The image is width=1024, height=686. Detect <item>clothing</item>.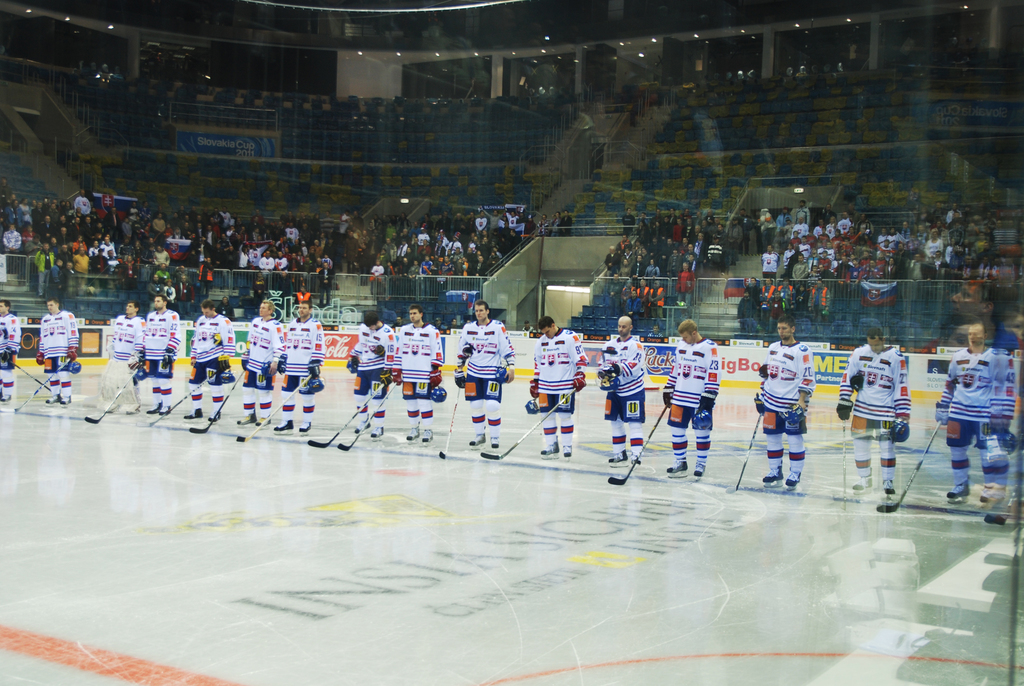
Detection: bbox=[760, 252, 780, 279].
